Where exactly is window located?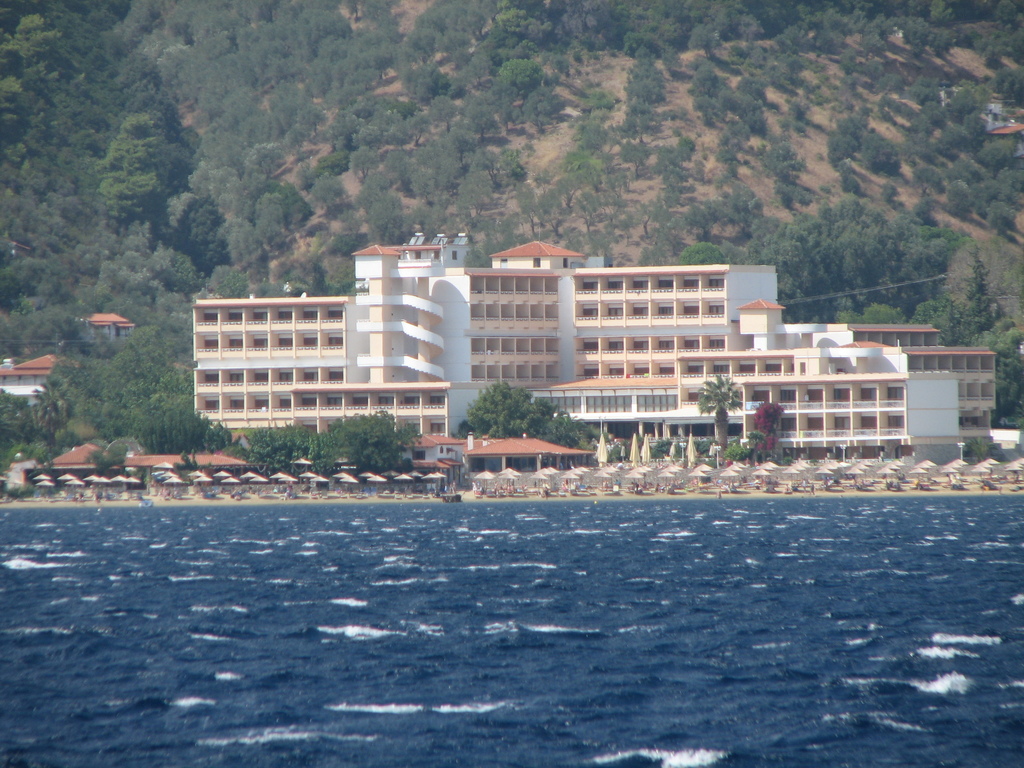
Its bounding box is region(883, 387, 906, 401).
